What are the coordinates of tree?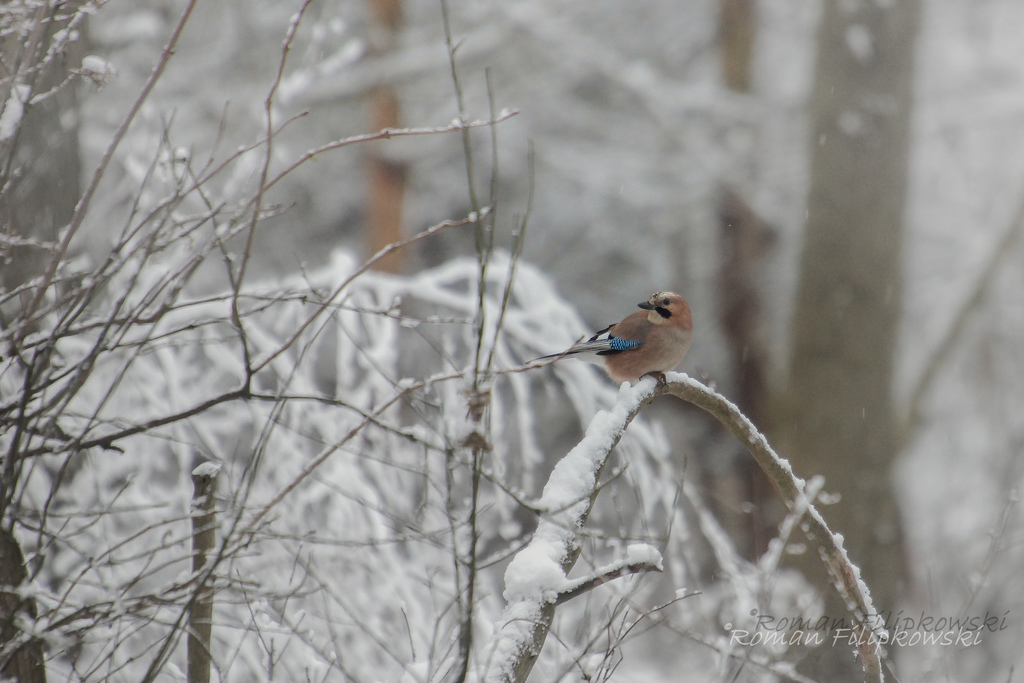
[left=0, top=0, right=1023, bottom=682].
